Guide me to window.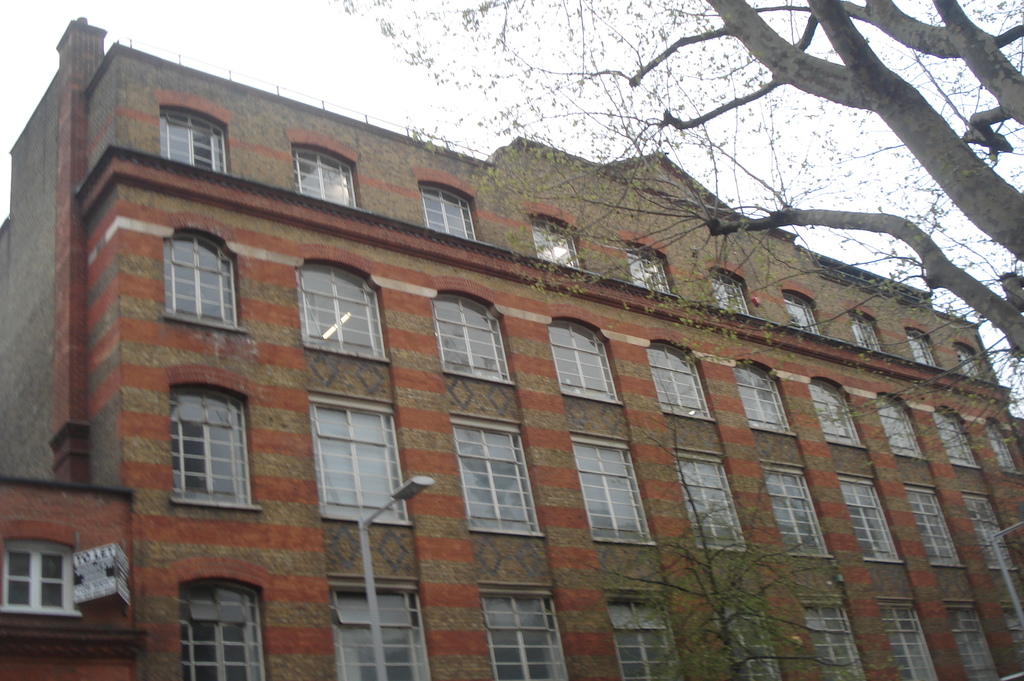
Guidance: 797 597 866 680.
